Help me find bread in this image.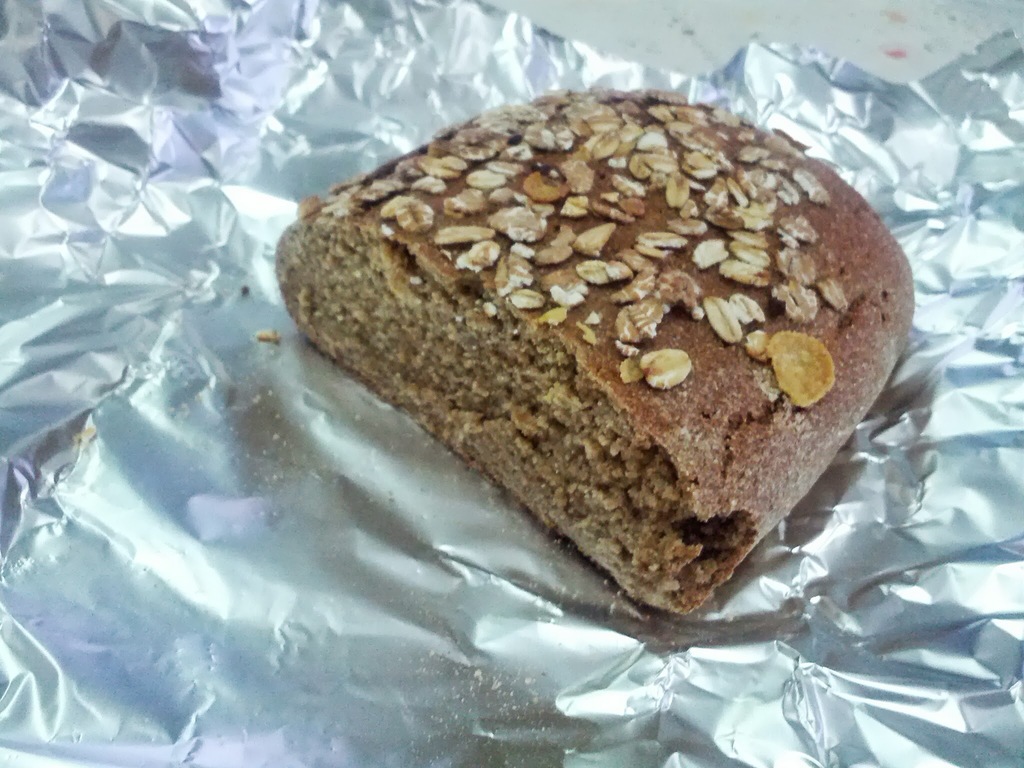
Found it: box=[274, 114, 925, 620].
